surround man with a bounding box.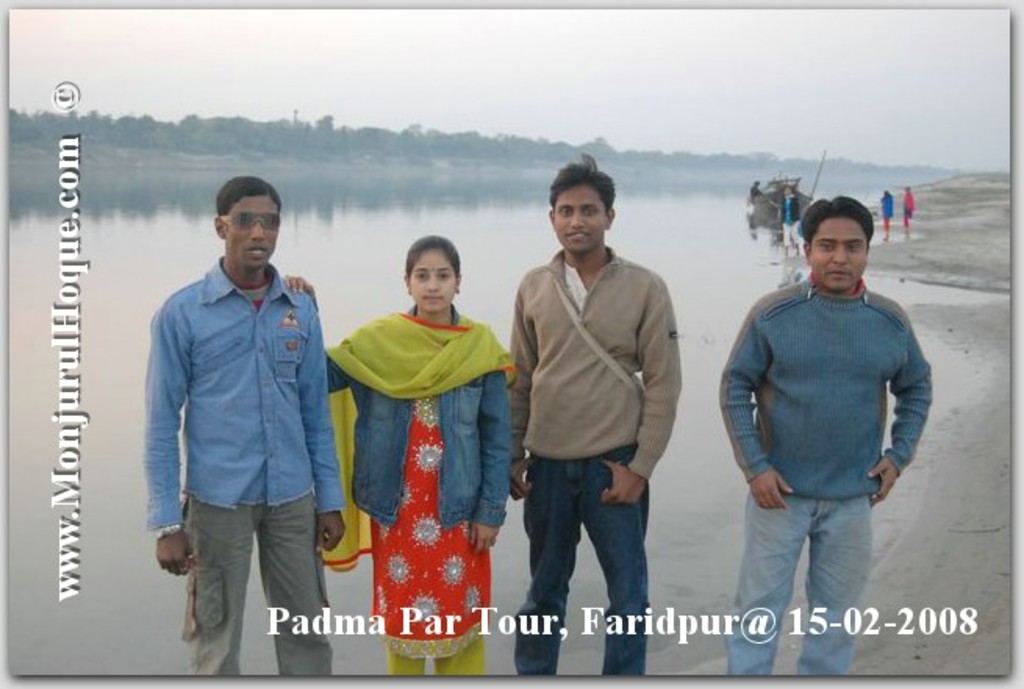
[122, 145, 331, 686].
